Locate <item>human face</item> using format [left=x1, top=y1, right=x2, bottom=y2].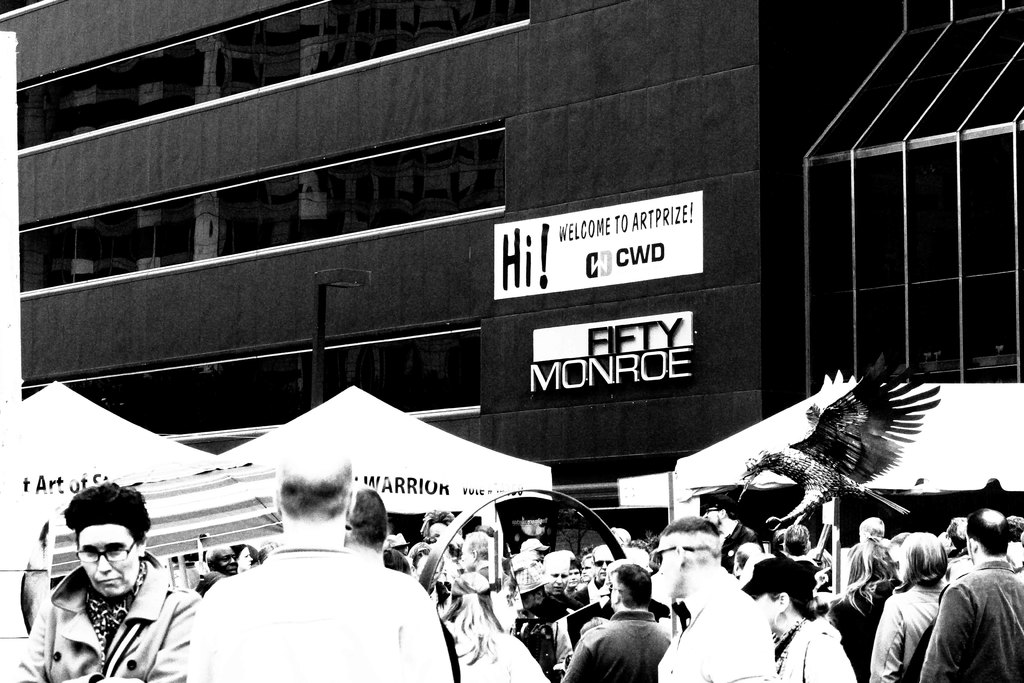
[left=543, top=564, right=567, bottom=591].
